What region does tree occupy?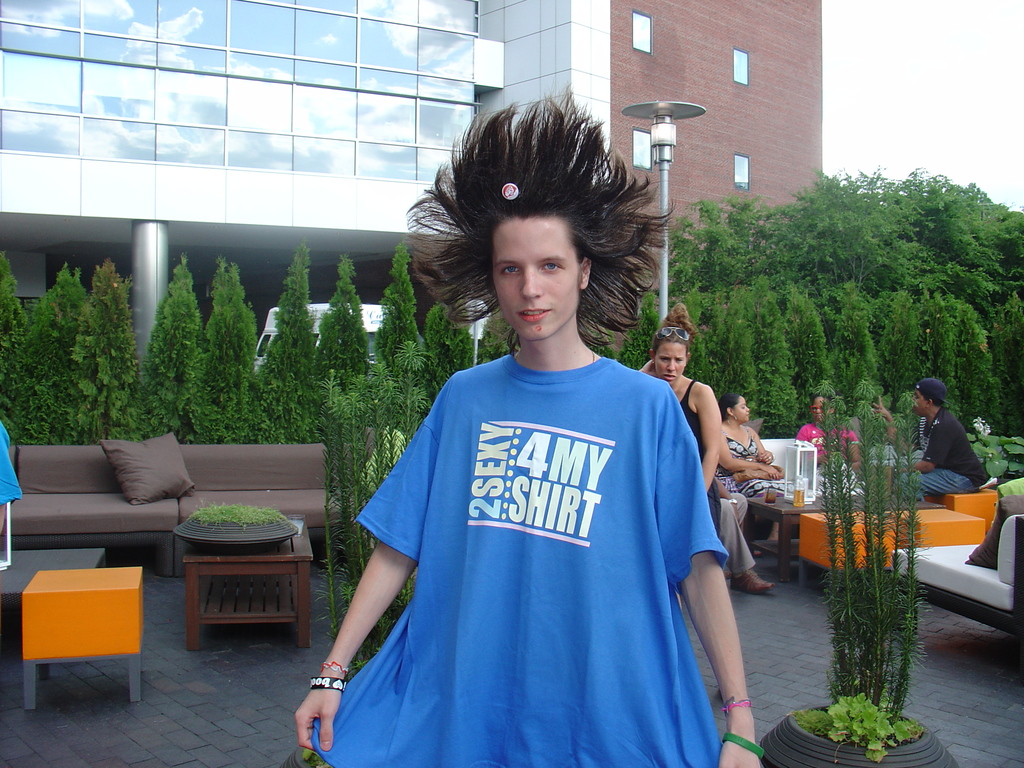
261:239:319:447.
